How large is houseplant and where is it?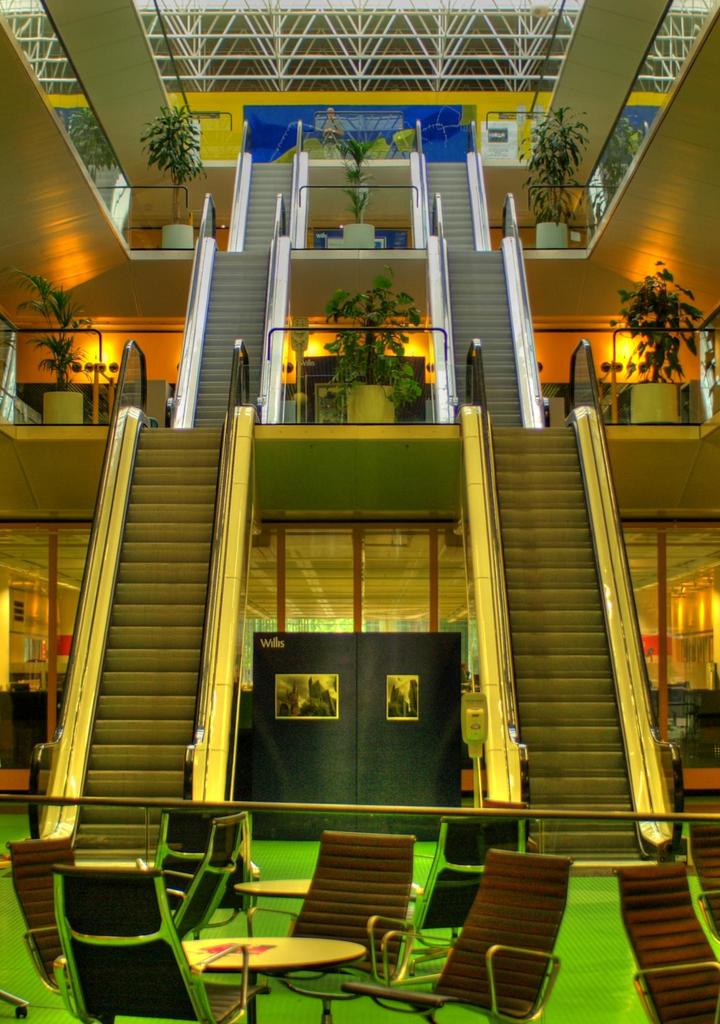
Bounding box: select_region(6, 271, 90, 422).
